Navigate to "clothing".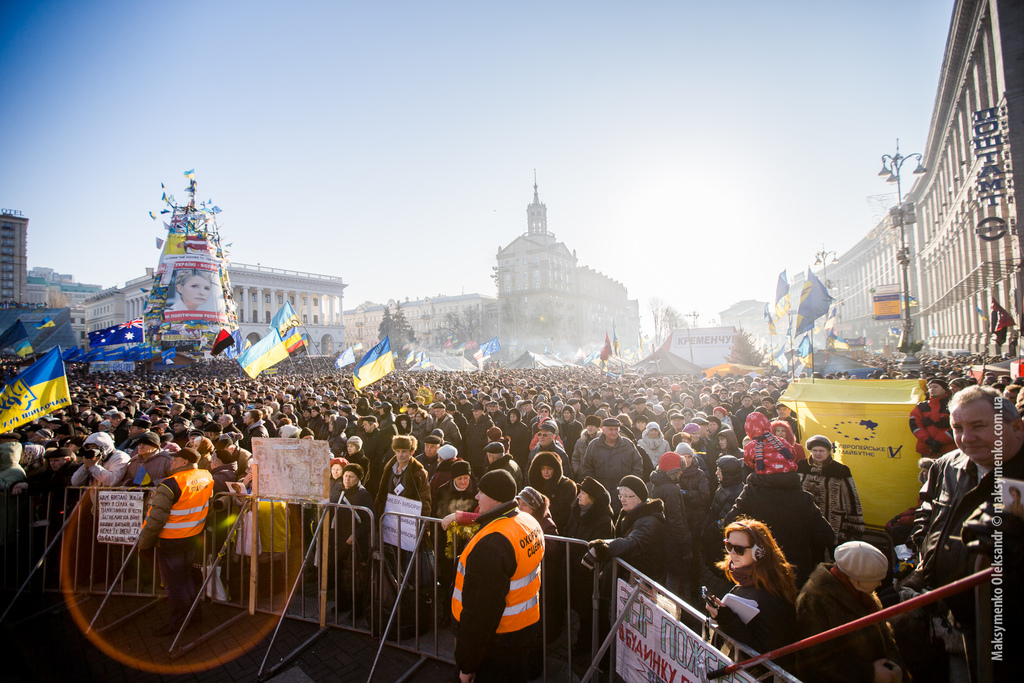
Navigation target: (left=689, top=438, right=718, bottom=467).
